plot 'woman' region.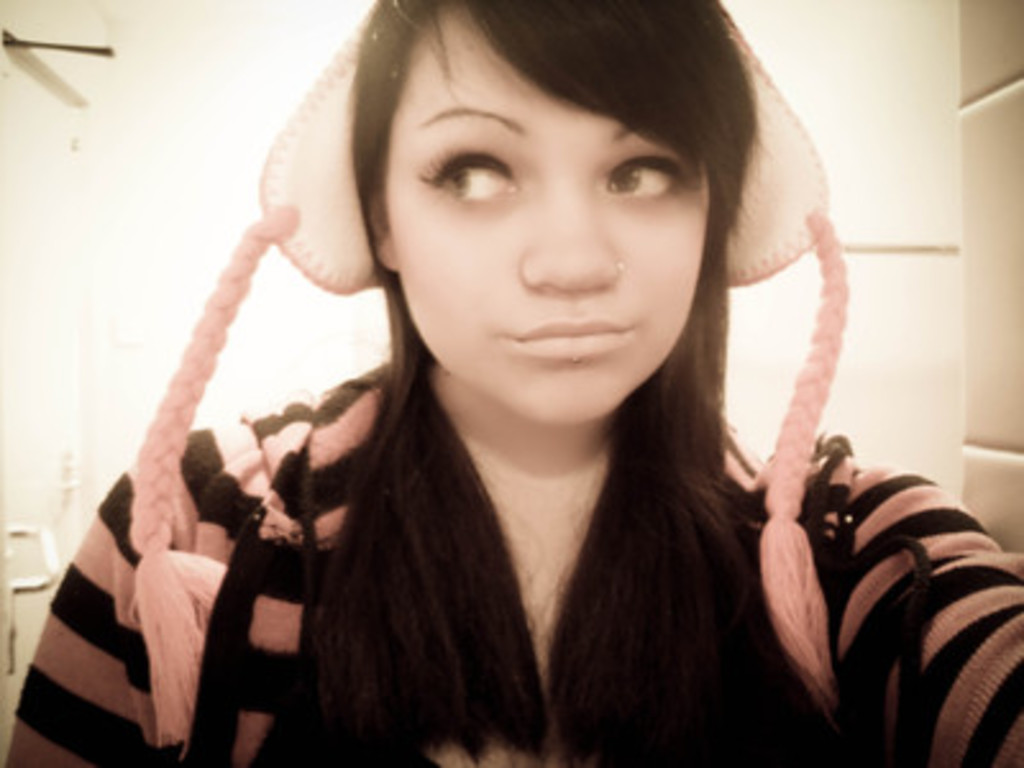
Plotted at region(0, 0, 1021, 765).
